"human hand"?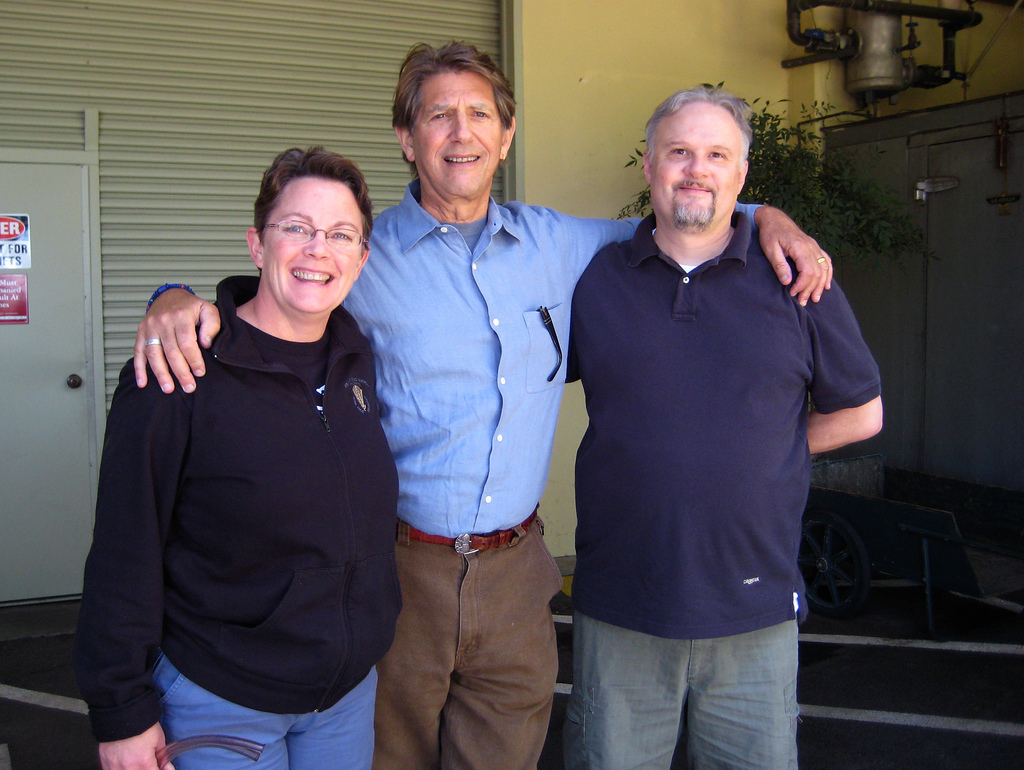
crop(770, 199, 839, 319)
